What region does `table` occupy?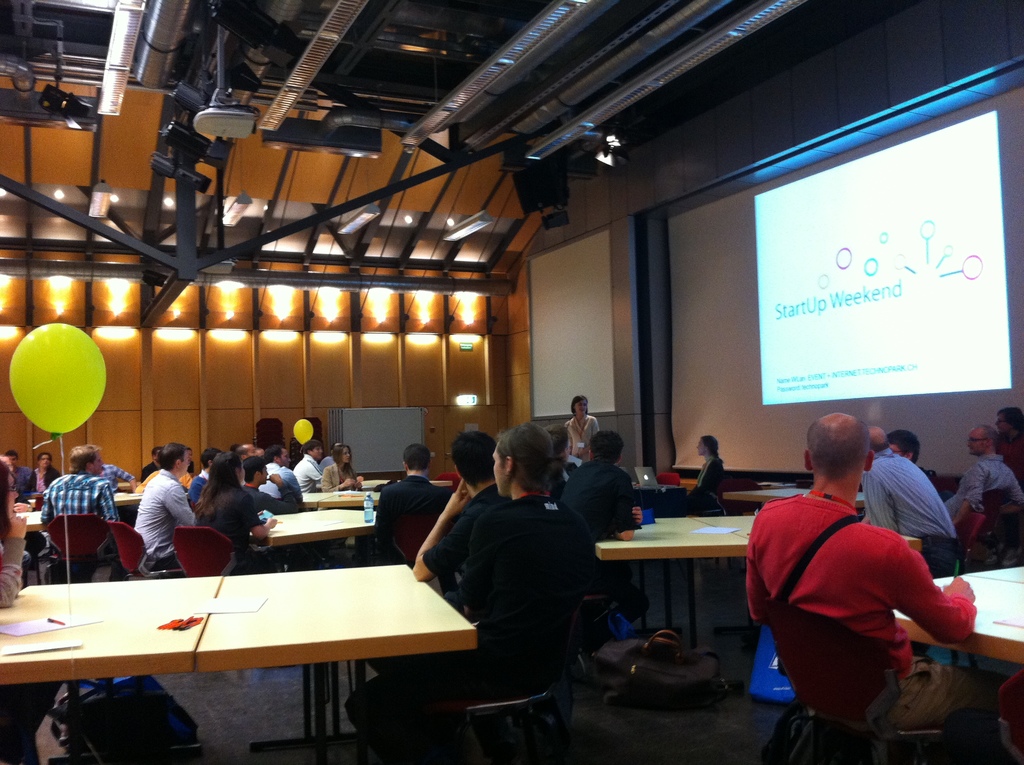
268,509,381,550.
